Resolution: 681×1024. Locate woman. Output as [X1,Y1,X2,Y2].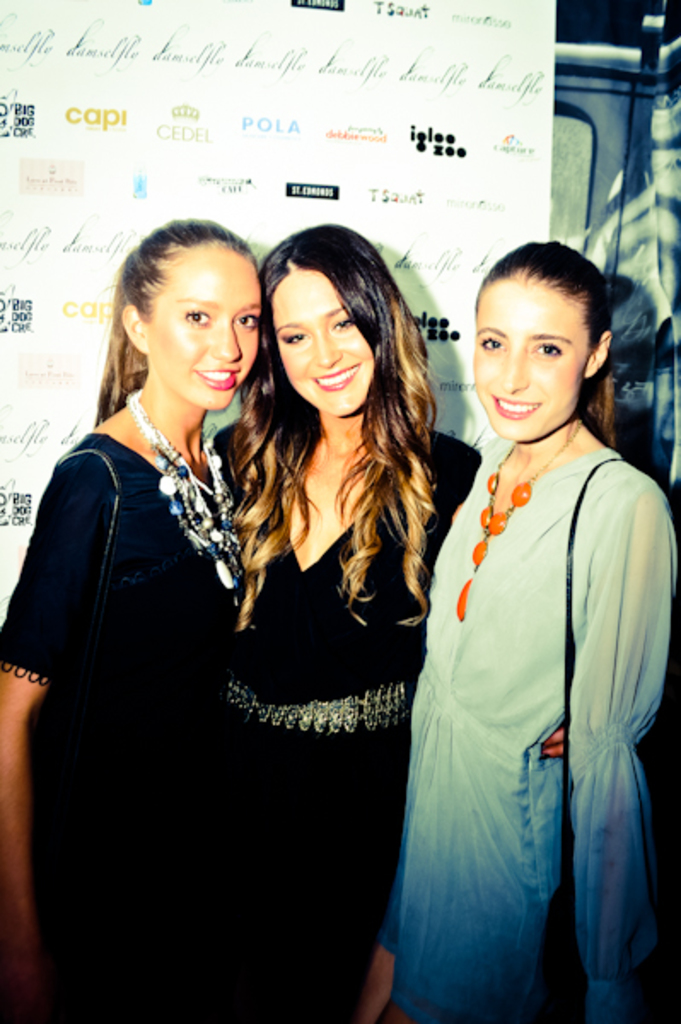
[0,213,263,1022].
